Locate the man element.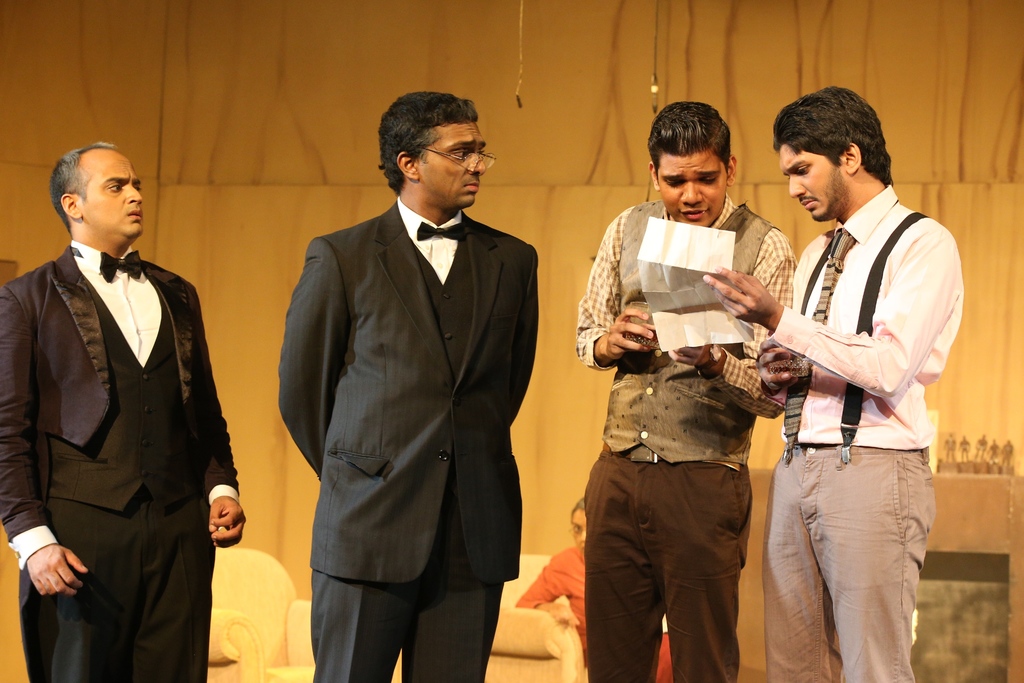
Element bbox: [left=572, top=104, right=797, bottom=682].
